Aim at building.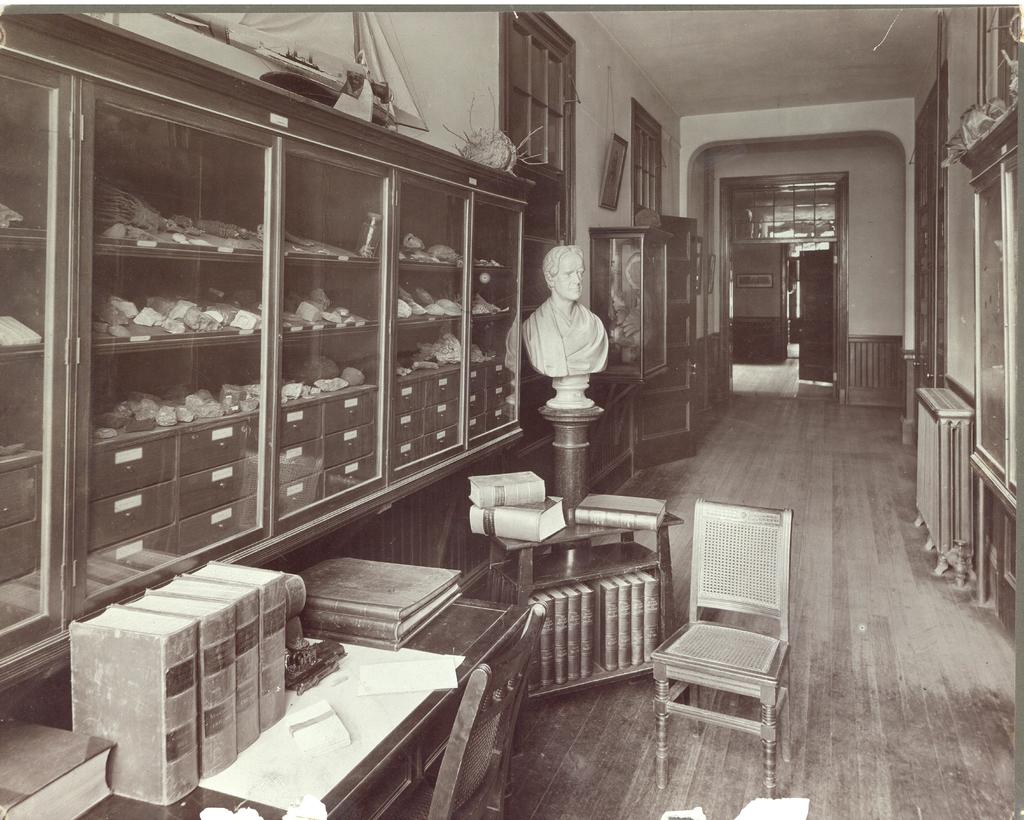
Aimed at bbox(0, 7, 1023, 819).
